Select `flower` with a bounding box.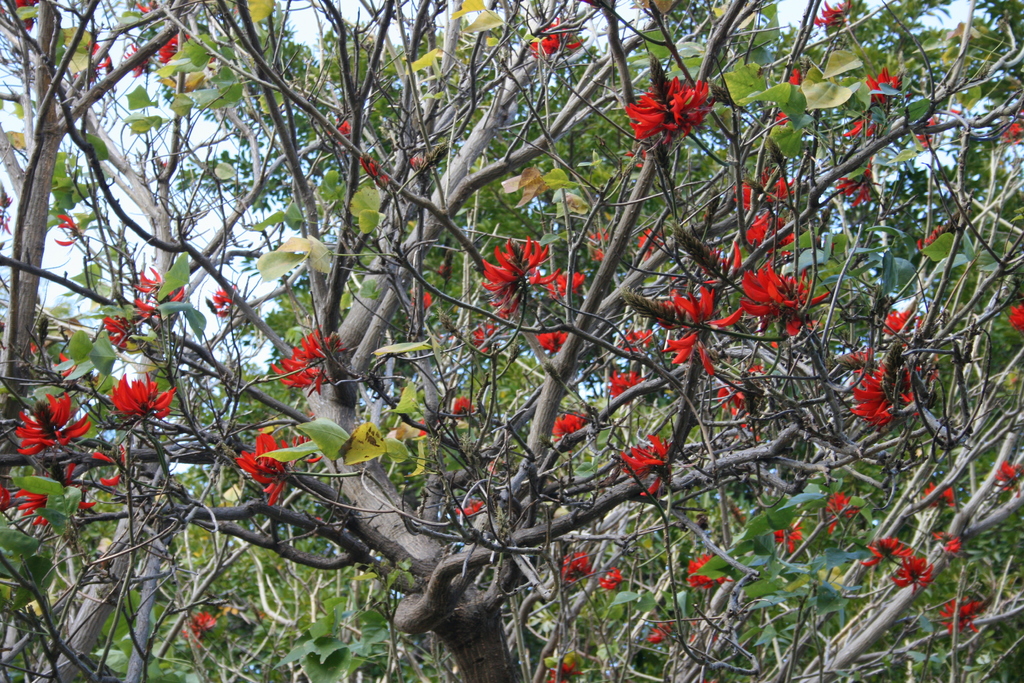
box(13, 479, 102, 524).
